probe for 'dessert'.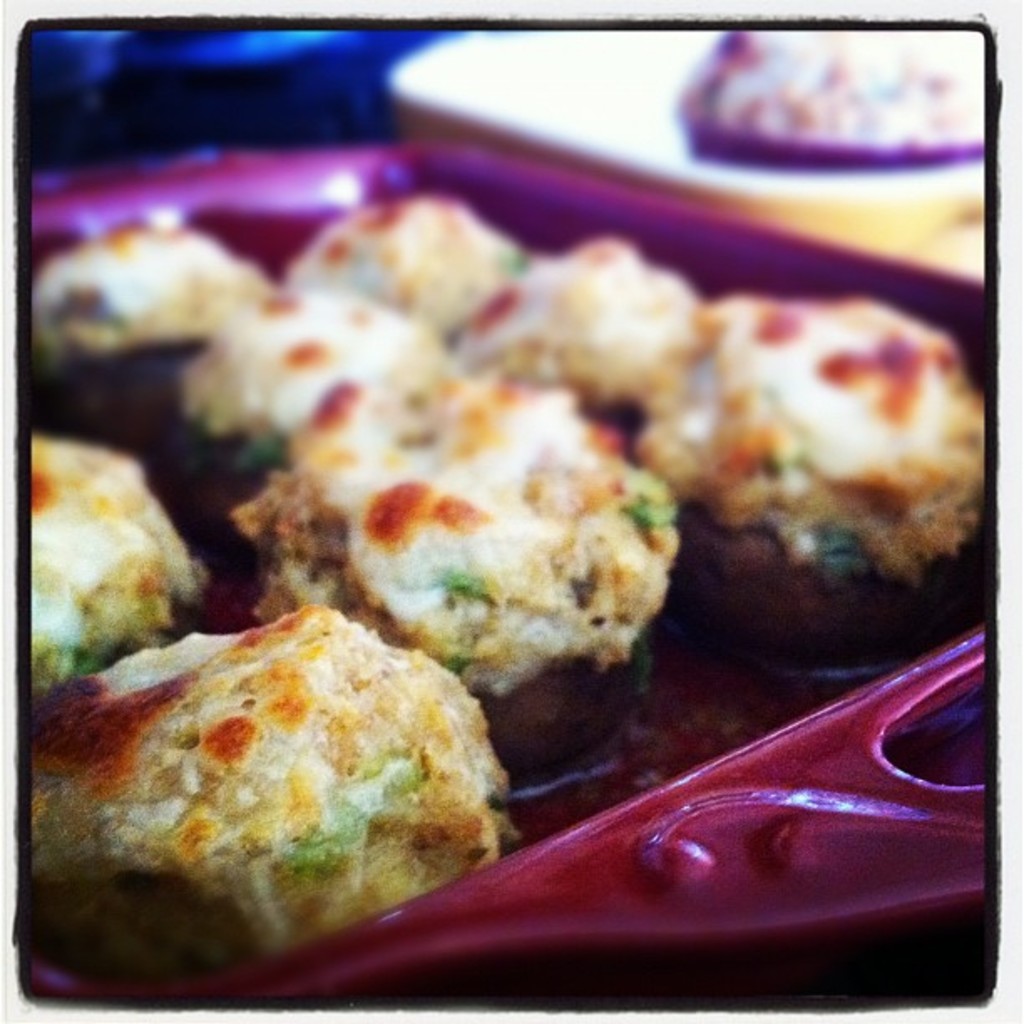
Probe result: 17,231,281,371.
